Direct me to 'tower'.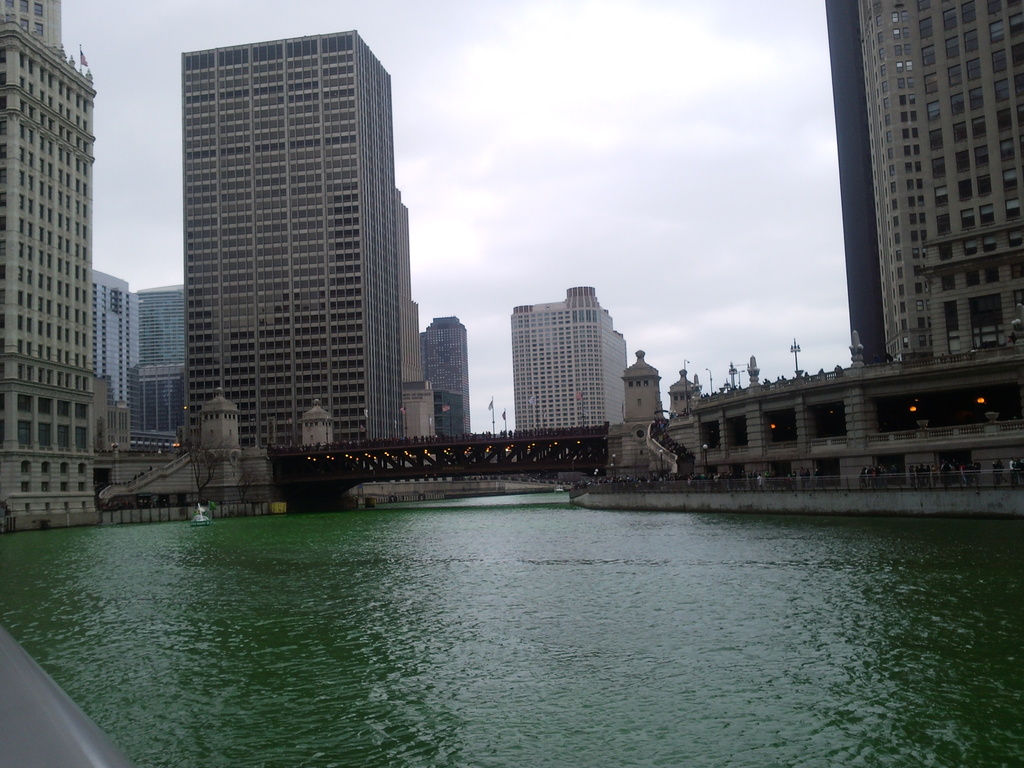
Direction: (left=180, top=28, right=410, bottom=444).
